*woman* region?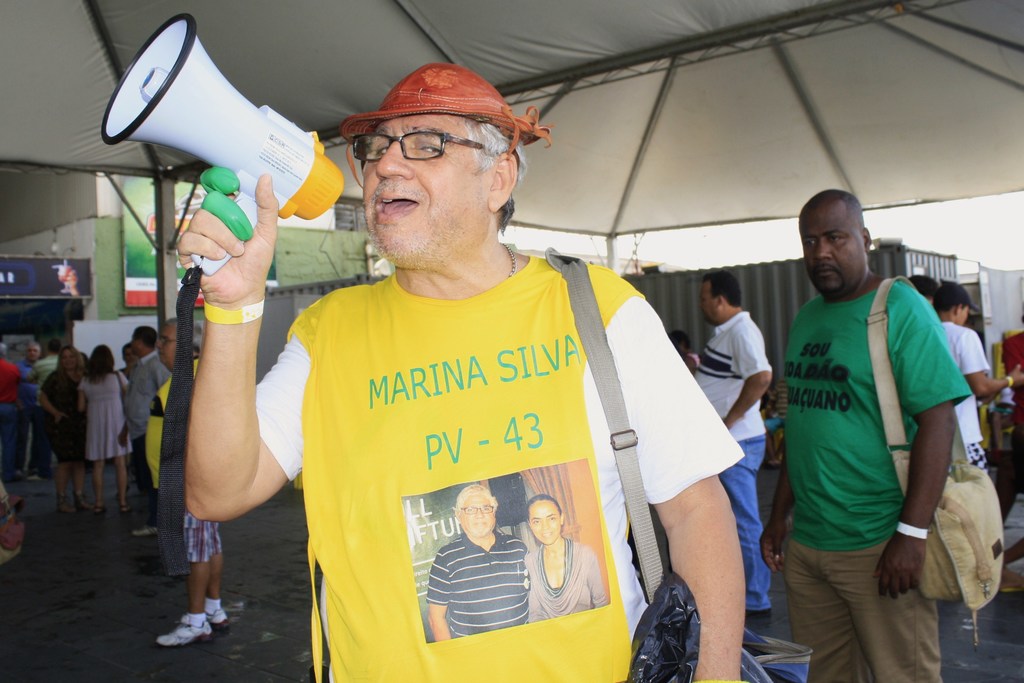
(left=40, top=343, right=88, bottom=506)
